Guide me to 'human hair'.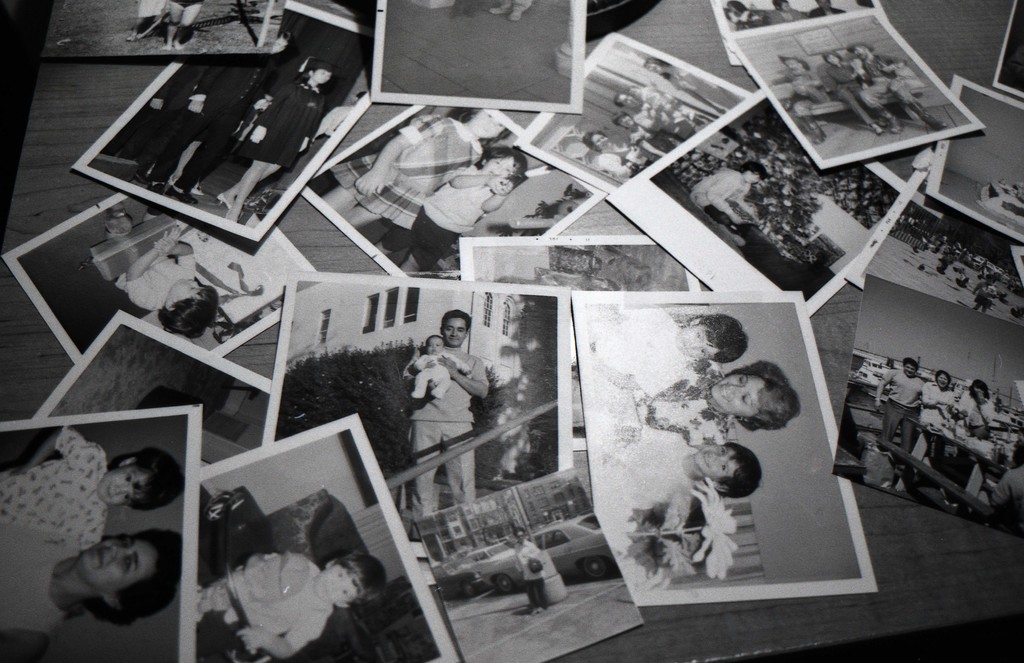
Guidance: {"left": 476, "top": 146, "right": 527, "bottom": 181}.
